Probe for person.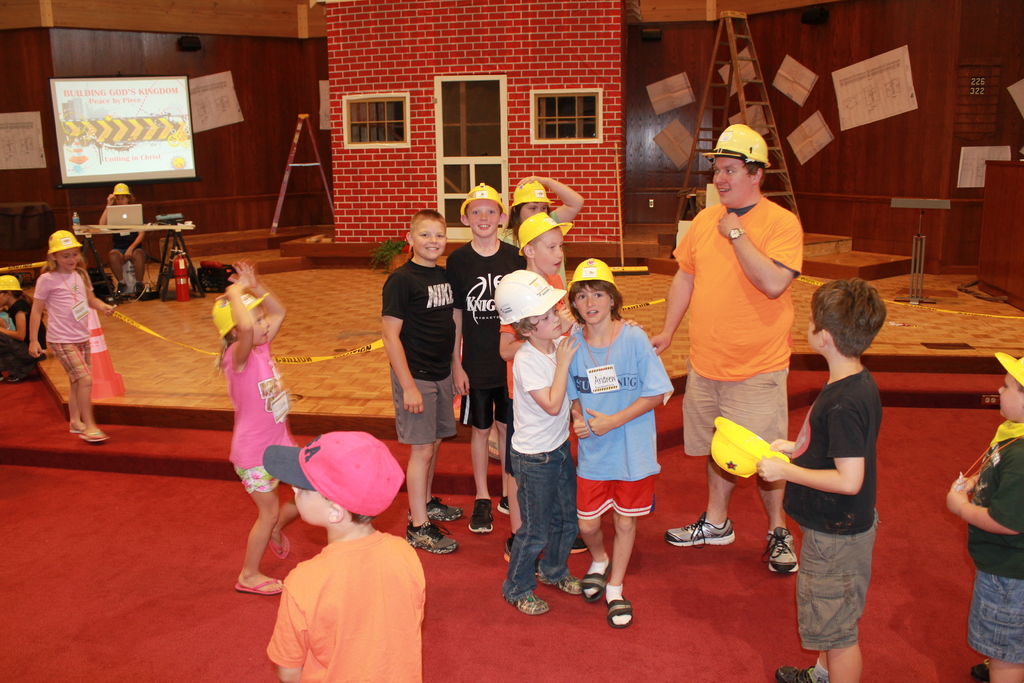
Probe result: {"left": 447, "top": 184, "right": 522, "bottom": 534}.
